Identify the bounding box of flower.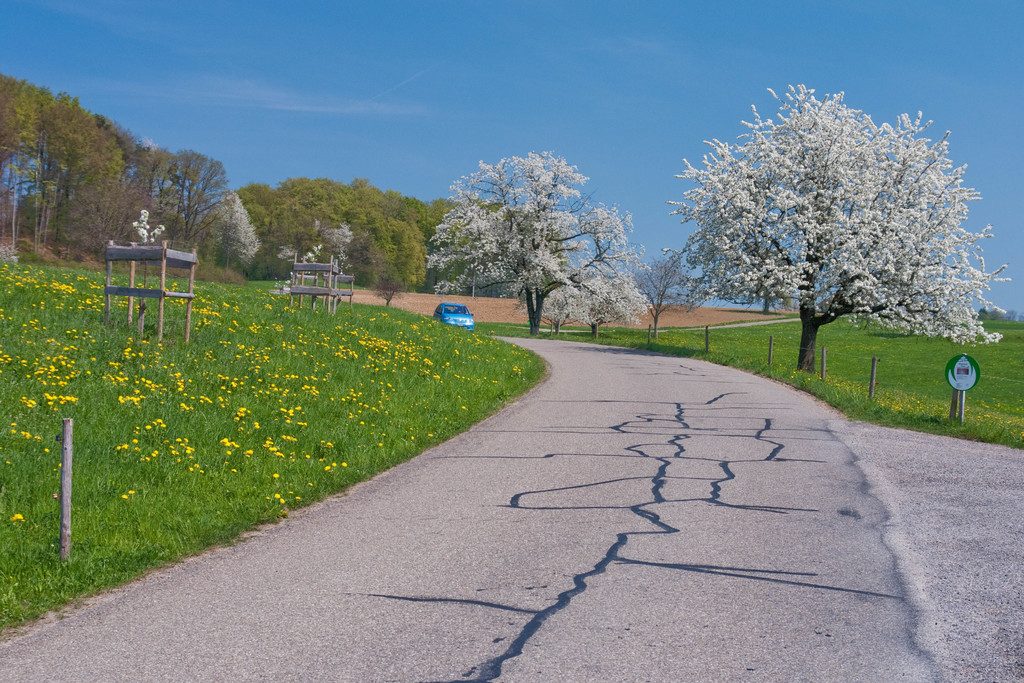
126 488 136 497.
